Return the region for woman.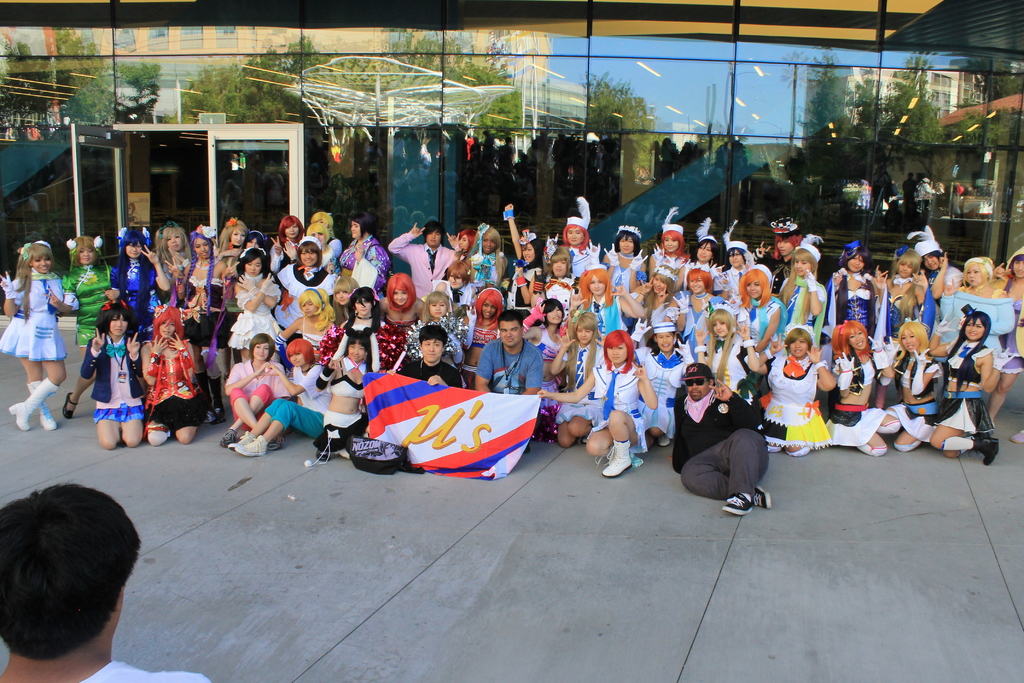
BBox(0, 242, 79, 427).
